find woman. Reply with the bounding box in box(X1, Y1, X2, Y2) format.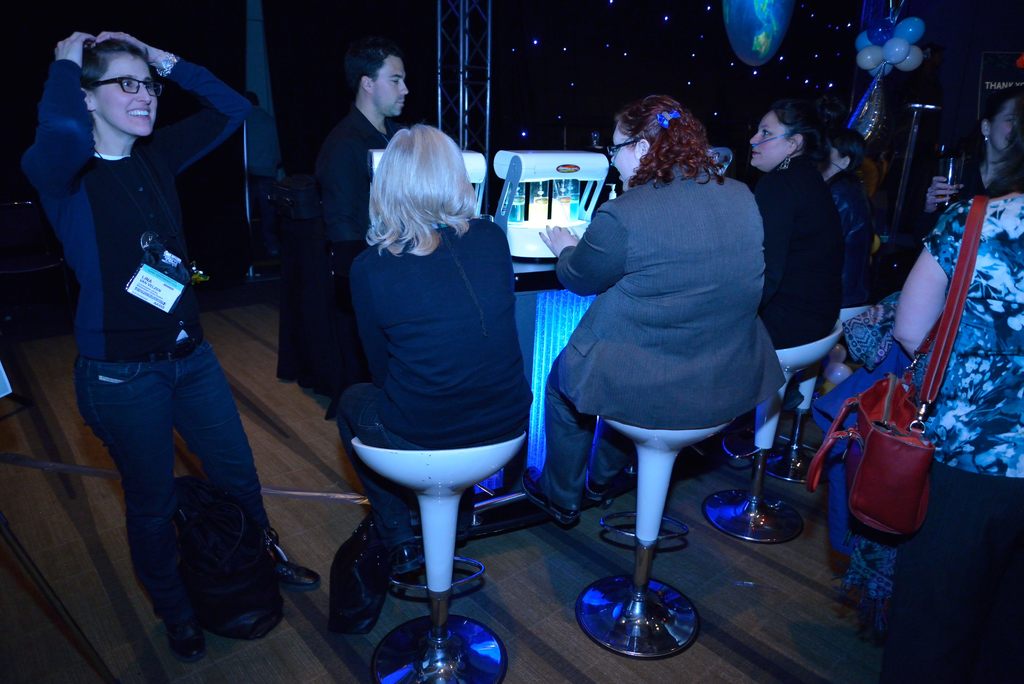
box(336, 124, 535, 576).
